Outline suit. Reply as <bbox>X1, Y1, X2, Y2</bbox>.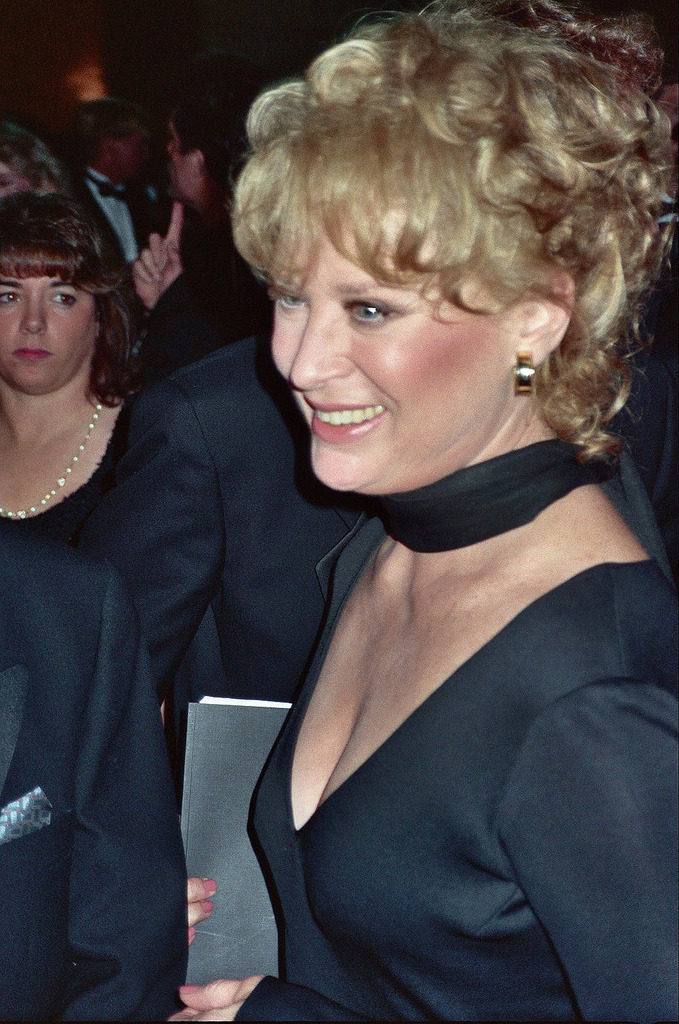
<bbox>0, 518, 192, 1023</bbox>.
